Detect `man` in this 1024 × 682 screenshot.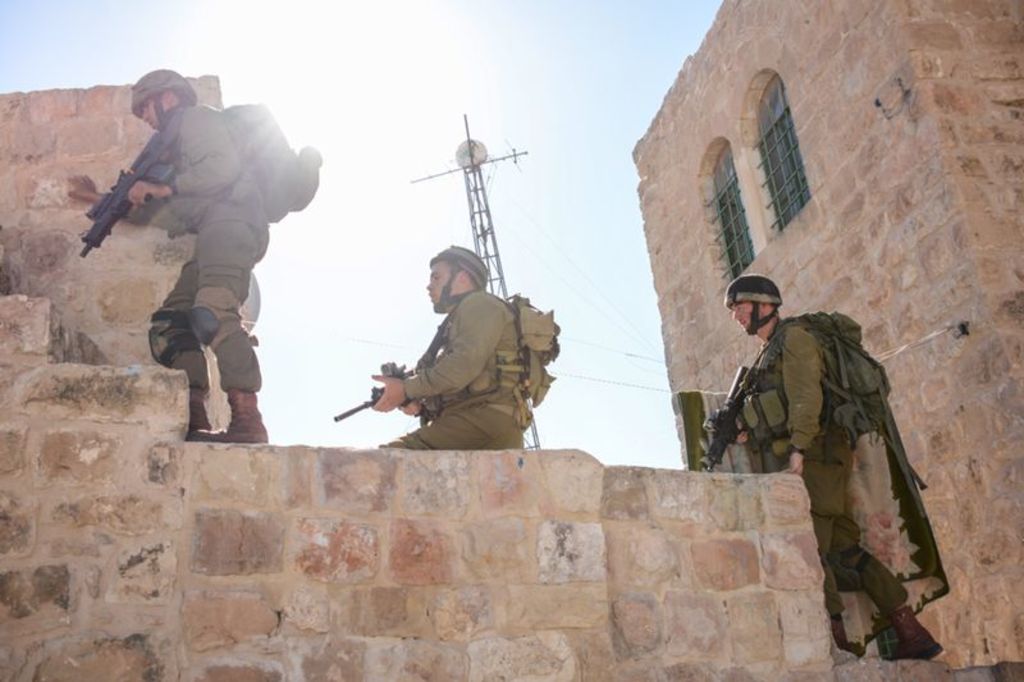
Detection: <region>704, 271, 950, 664</region>.
